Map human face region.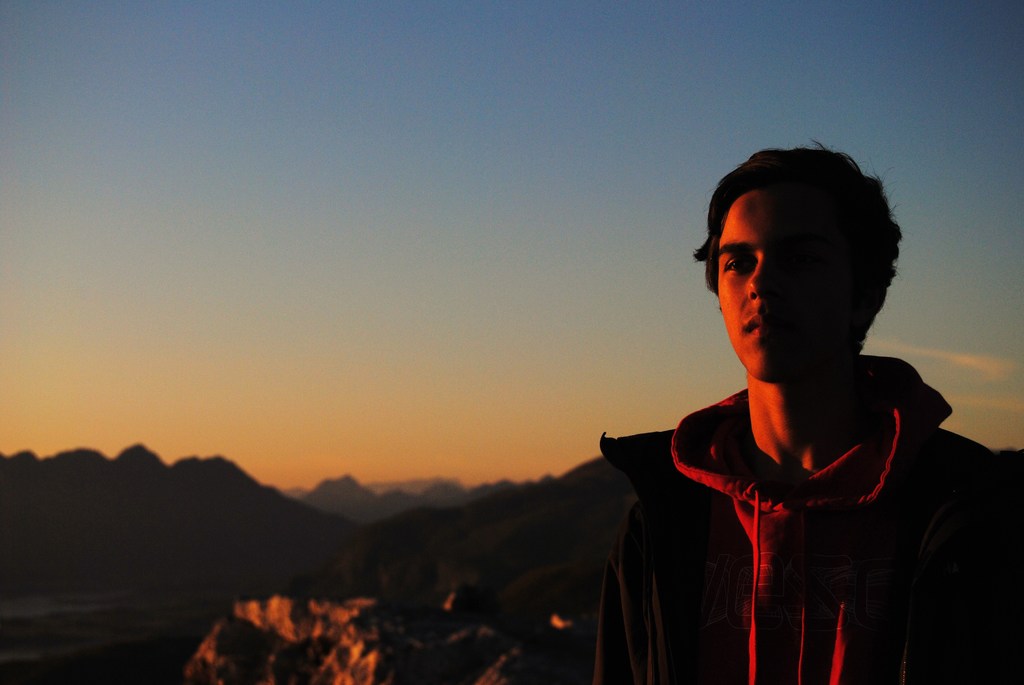
Mapped to 710,185,867,379.
